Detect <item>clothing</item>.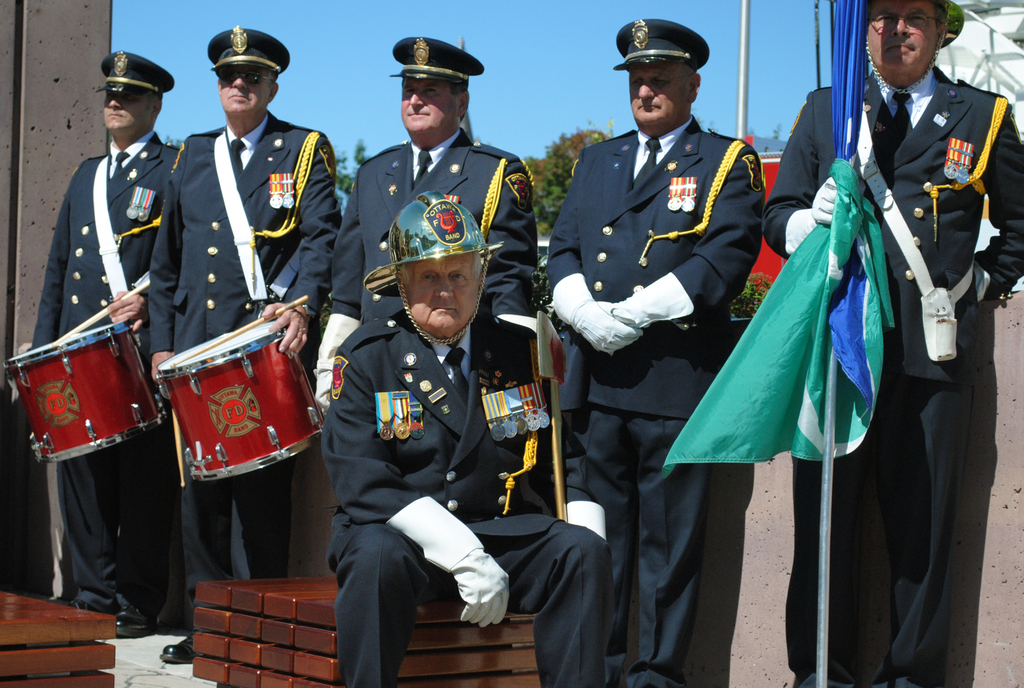
Detected at crop(195, 471, 273, 578).
